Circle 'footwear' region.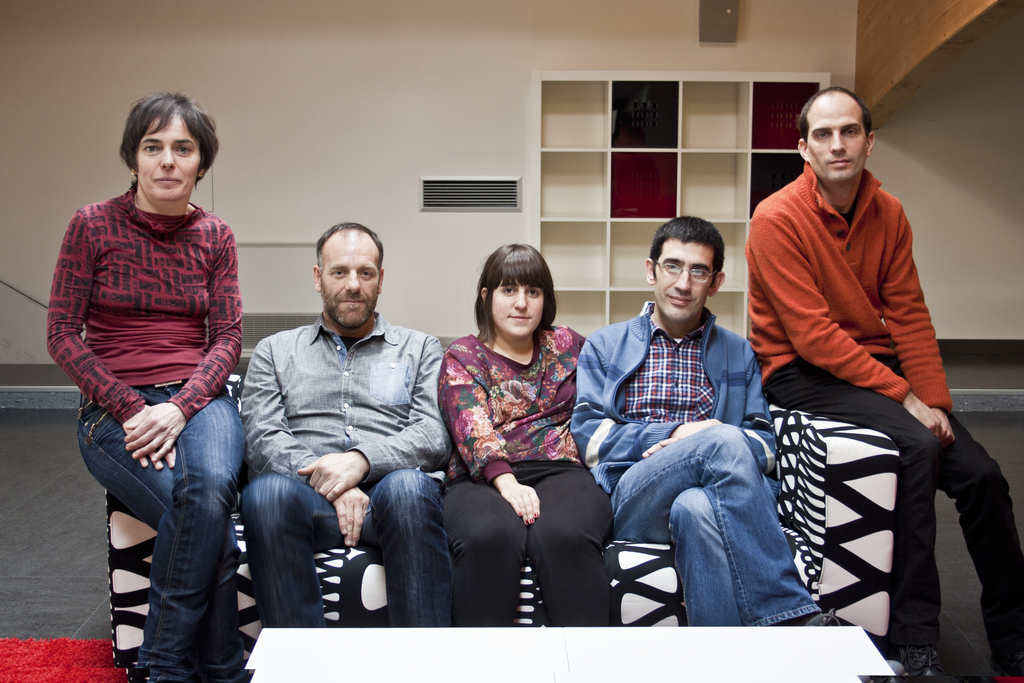
Region: detection(802, 606, 908, 682).
